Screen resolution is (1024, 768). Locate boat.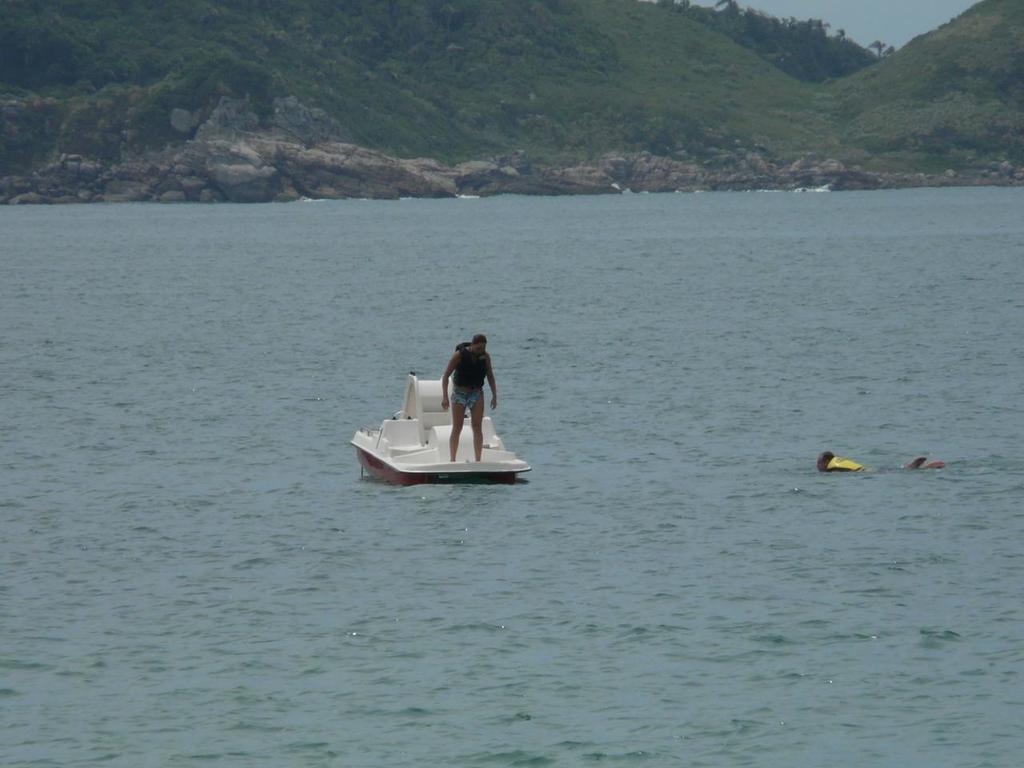
356, 368, 554, 490.
